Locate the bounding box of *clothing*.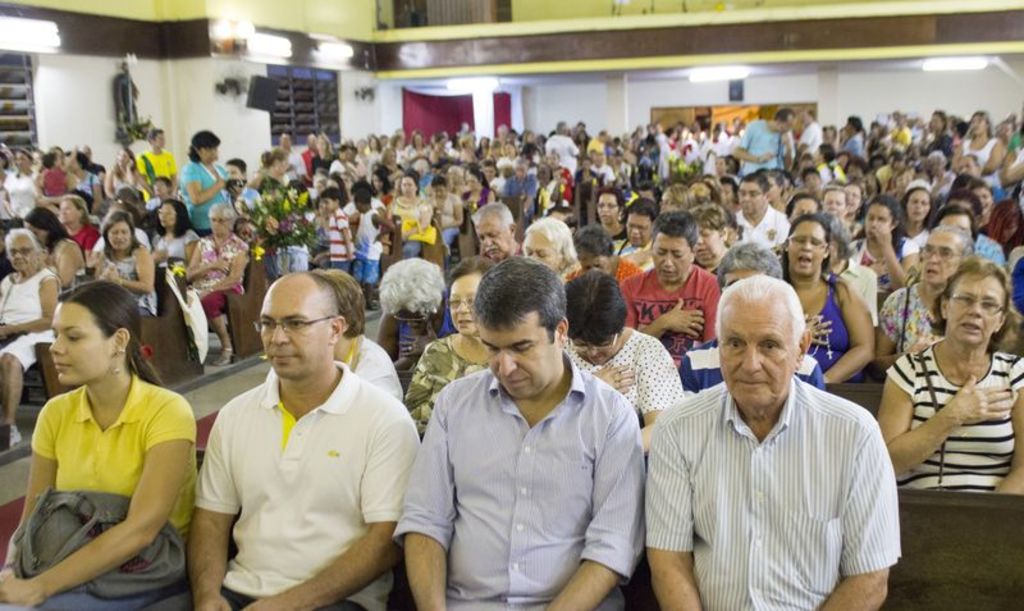
Bounding box: 796,277,859,375.
